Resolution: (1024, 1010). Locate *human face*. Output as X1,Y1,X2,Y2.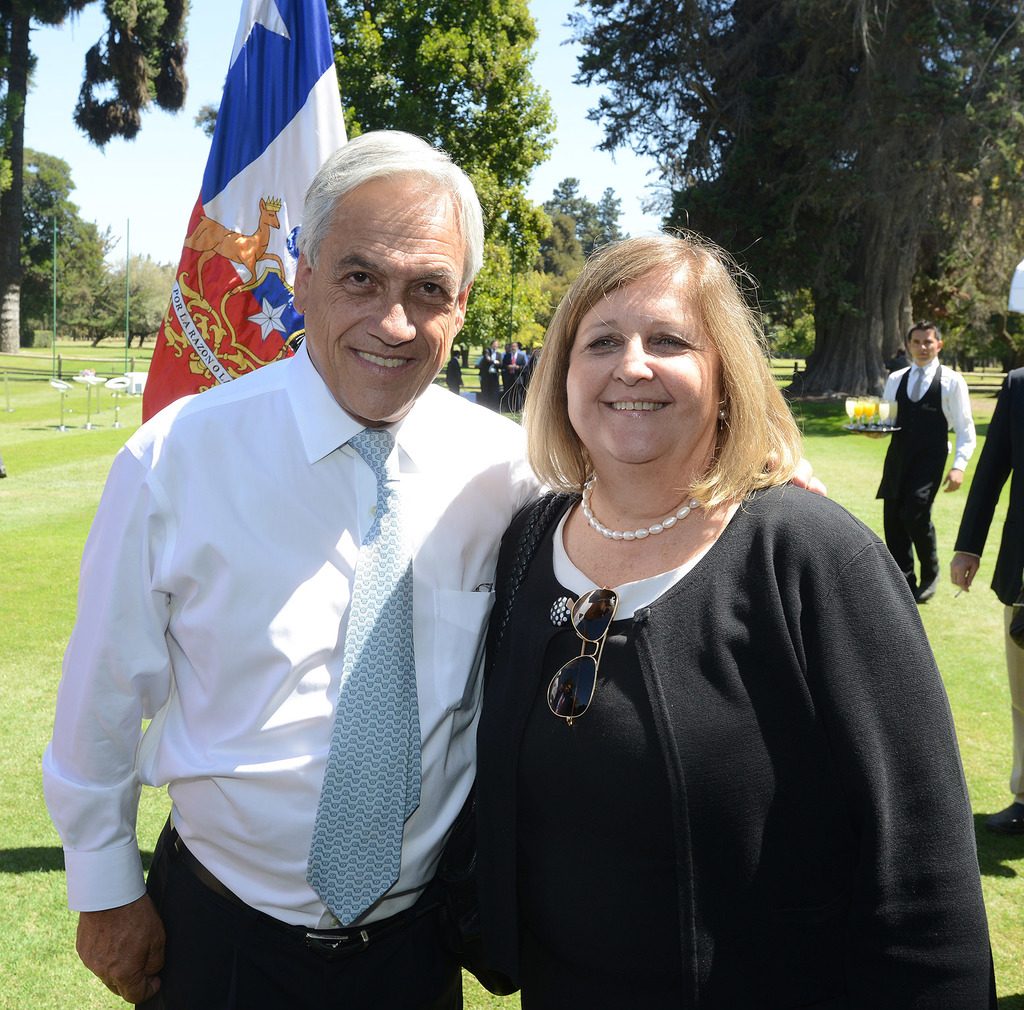
567,259,722,463.
